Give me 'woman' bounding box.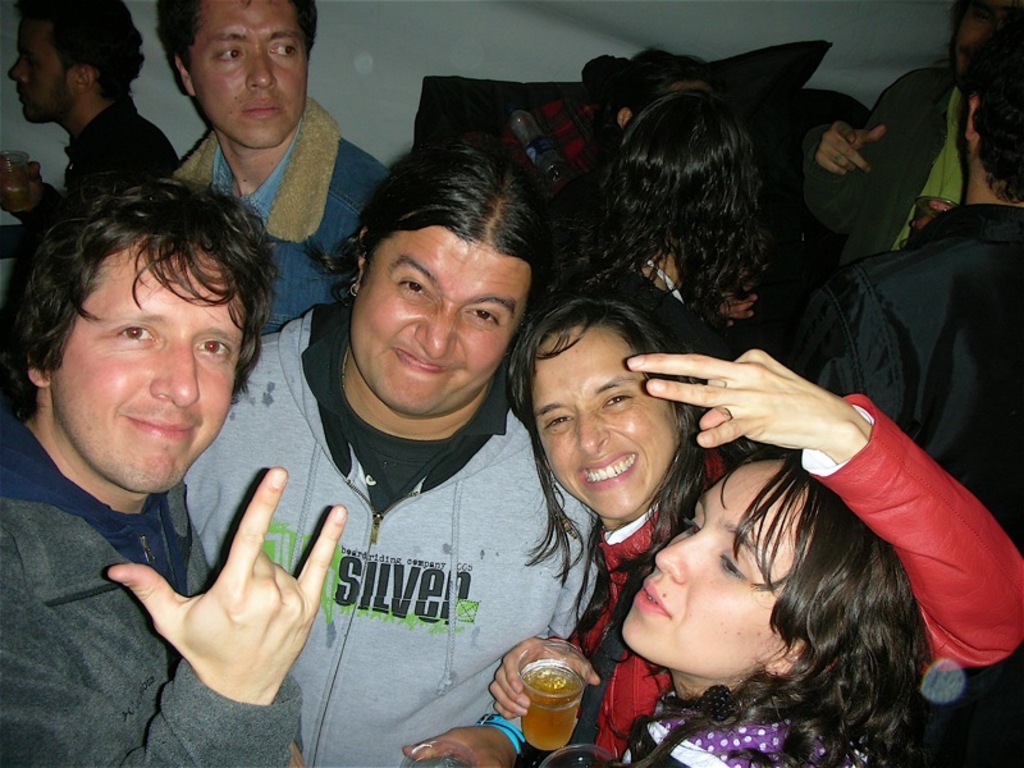
<bbox>508, 296, 1023, 767</bbox>.
